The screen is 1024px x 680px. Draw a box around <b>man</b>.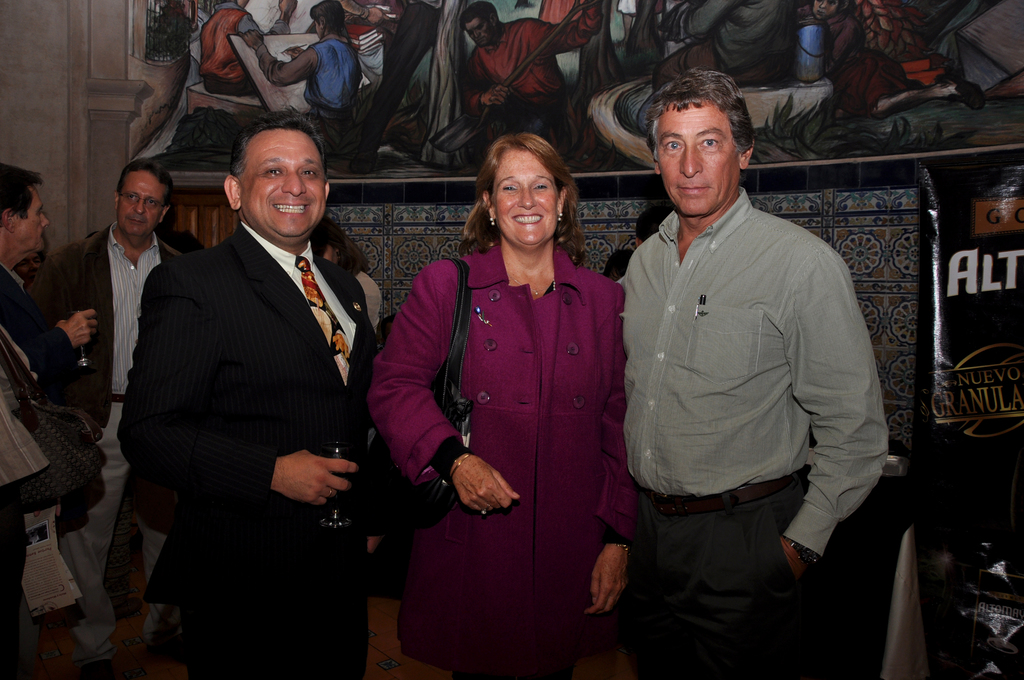
362/129/631/679.
